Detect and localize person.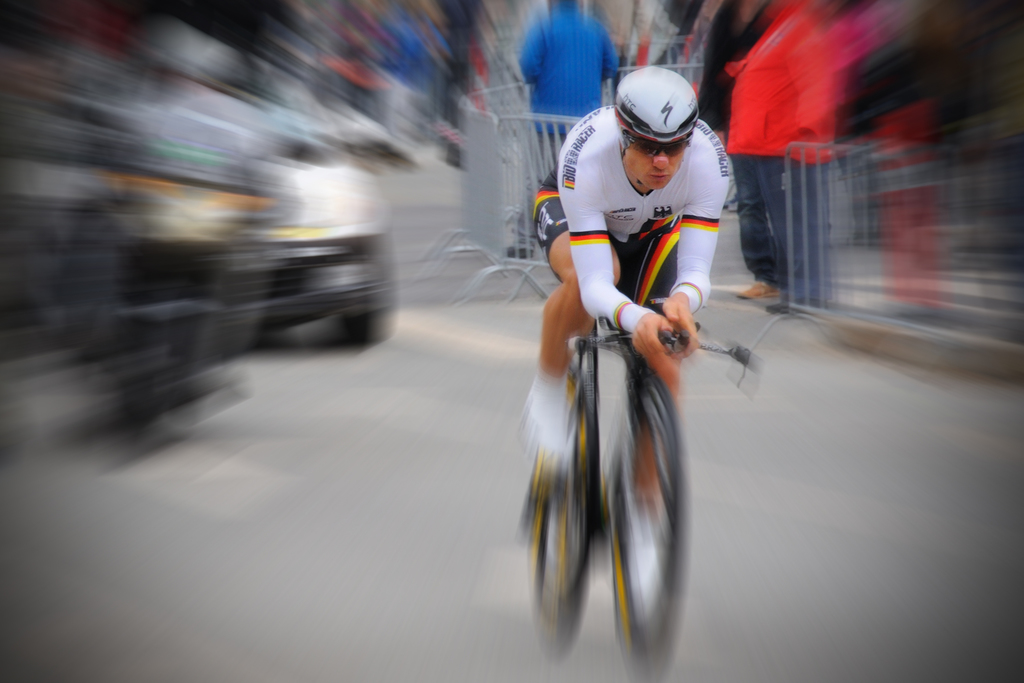
Localized at 721, 0, 838, 312.
